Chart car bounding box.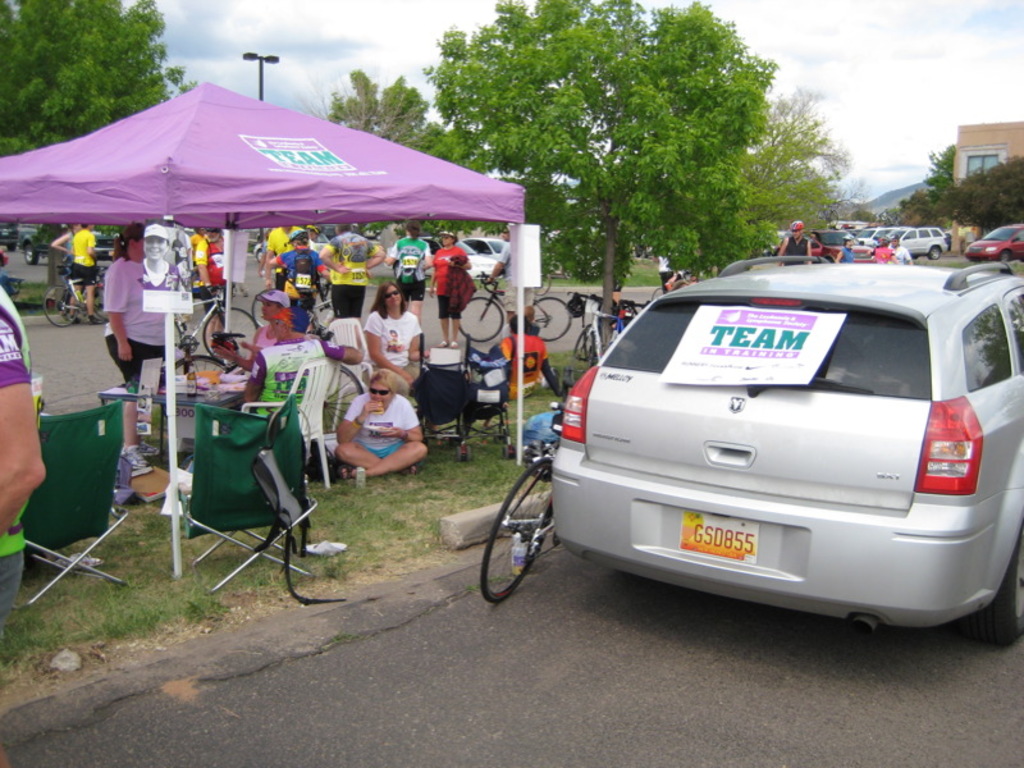
Charted: {"left": 462, "top": 236, "right": 509, "bottom": 262}.
